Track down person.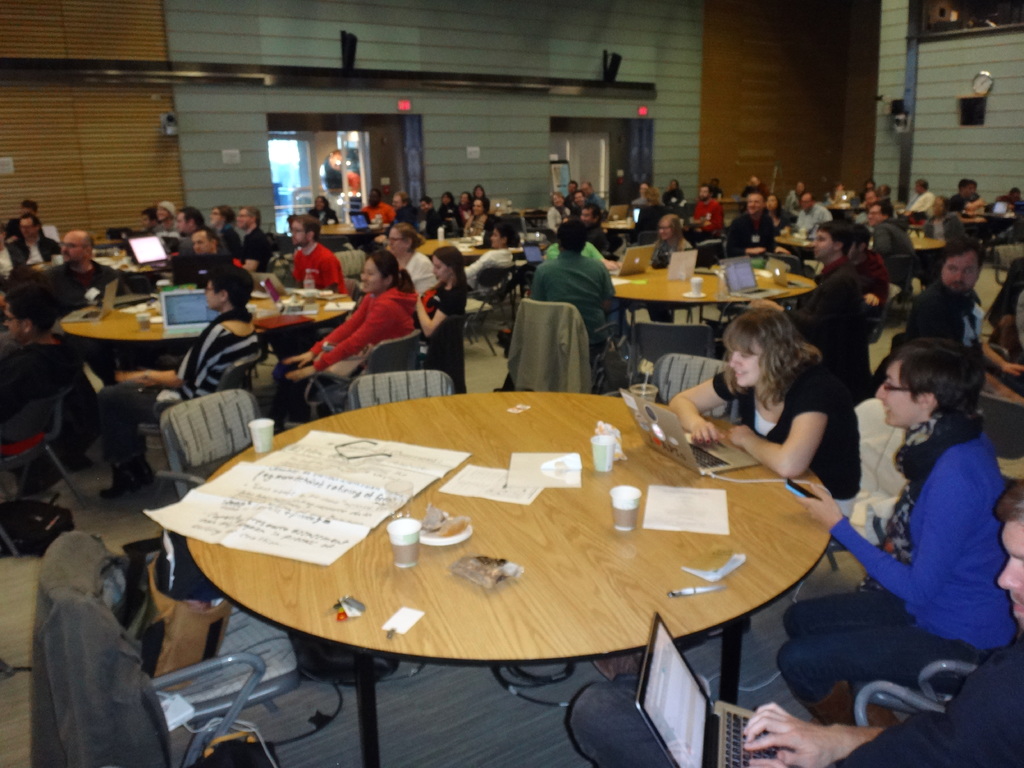
Tracked to x1=0, y1=288, x2=69, y2=362.
